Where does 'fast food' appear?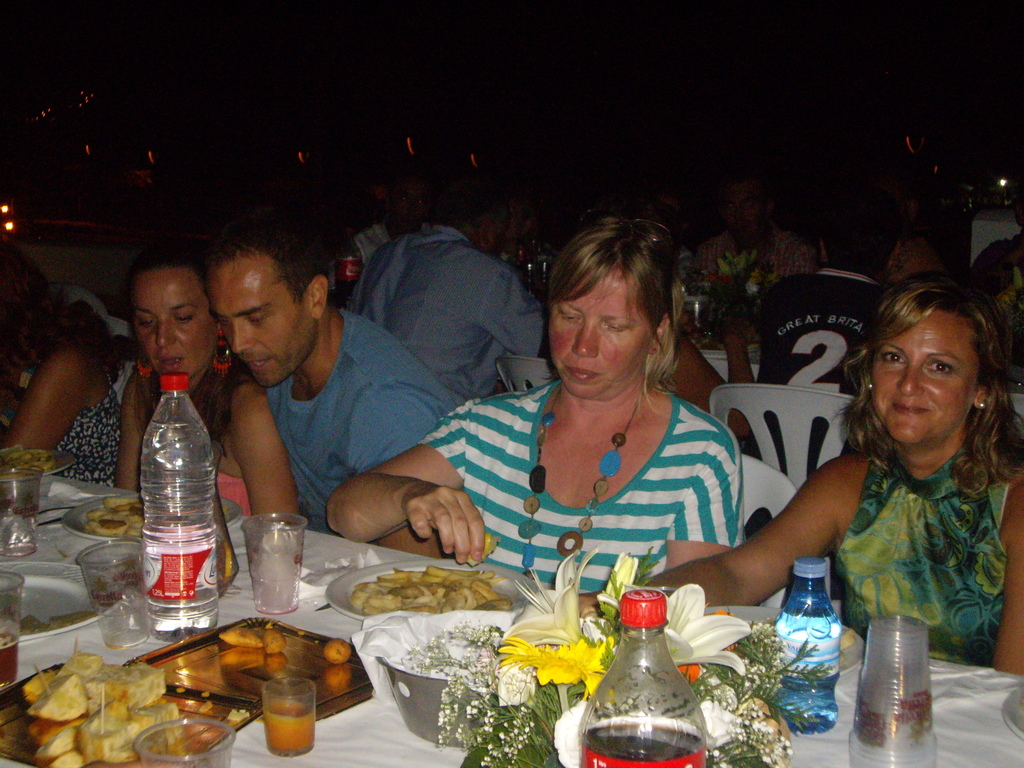
Appears at bbox=[472, 538, 496, 564].
